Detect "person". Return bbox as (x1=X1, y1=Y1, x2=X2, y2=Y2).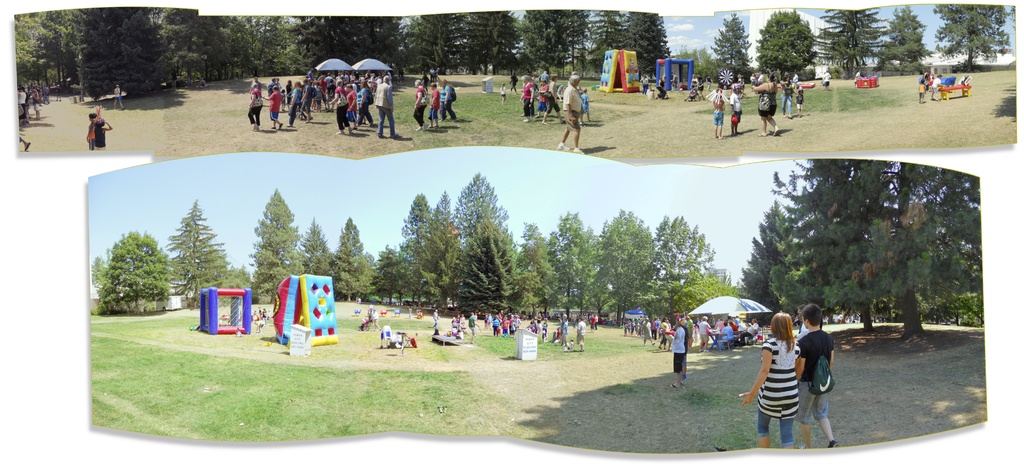
(x1=751, y1=74, x2=755, y2=86).
